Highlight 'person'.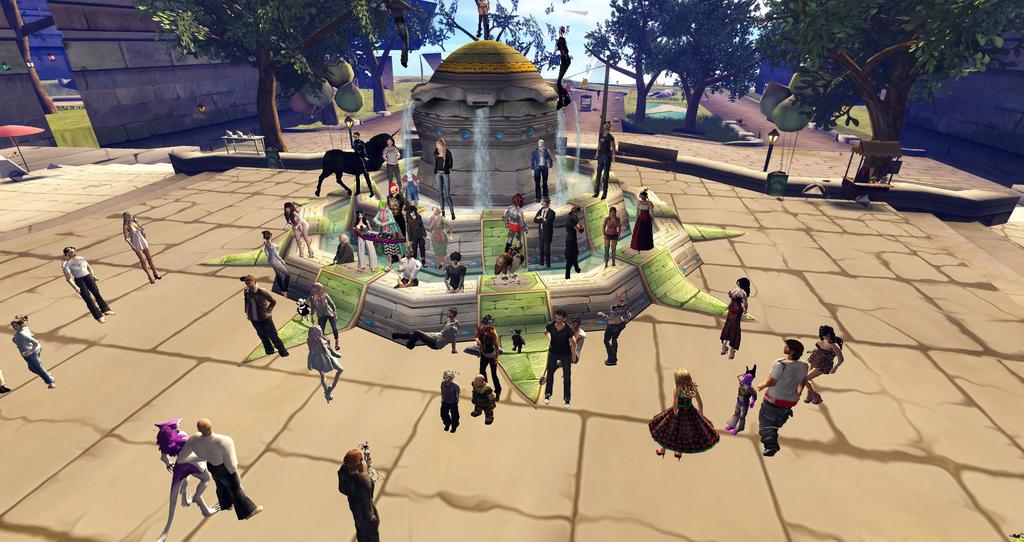
Highlighted region: bbox(177, 421, 262, 521).
